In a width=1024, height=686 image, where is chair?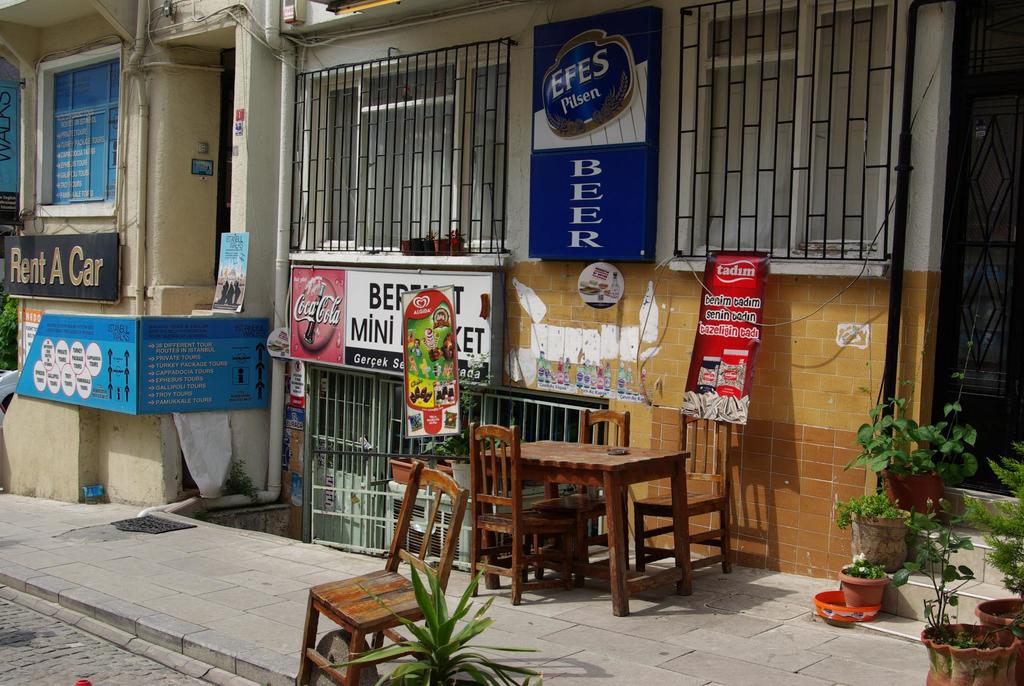
Rect(530, 414, 628, 585).
